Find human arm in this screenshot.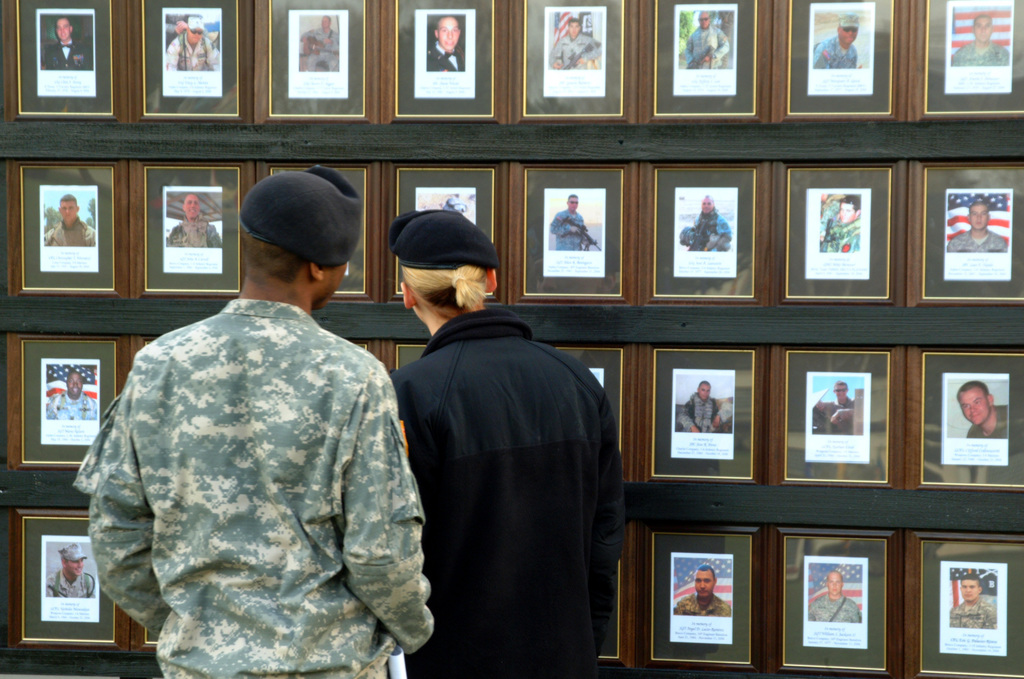
The bounding box for human arm is select_region(166, 43, 180, 67).
